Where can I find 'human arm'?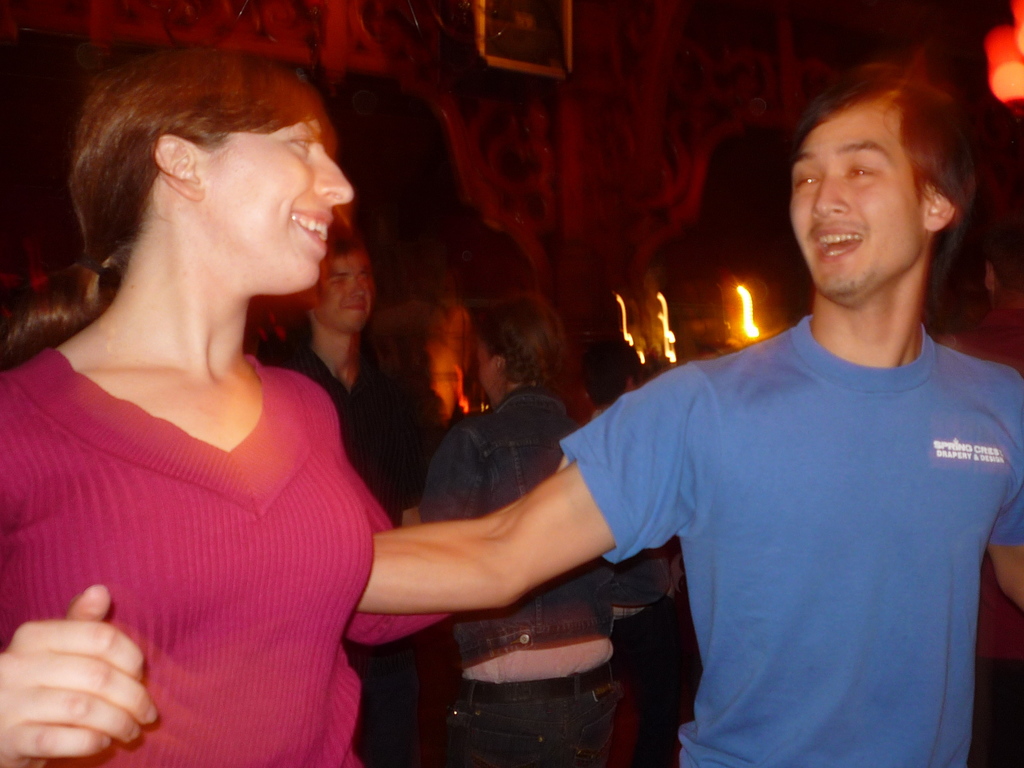
You can find it at bbox=(984, 364, 1023, 646).
